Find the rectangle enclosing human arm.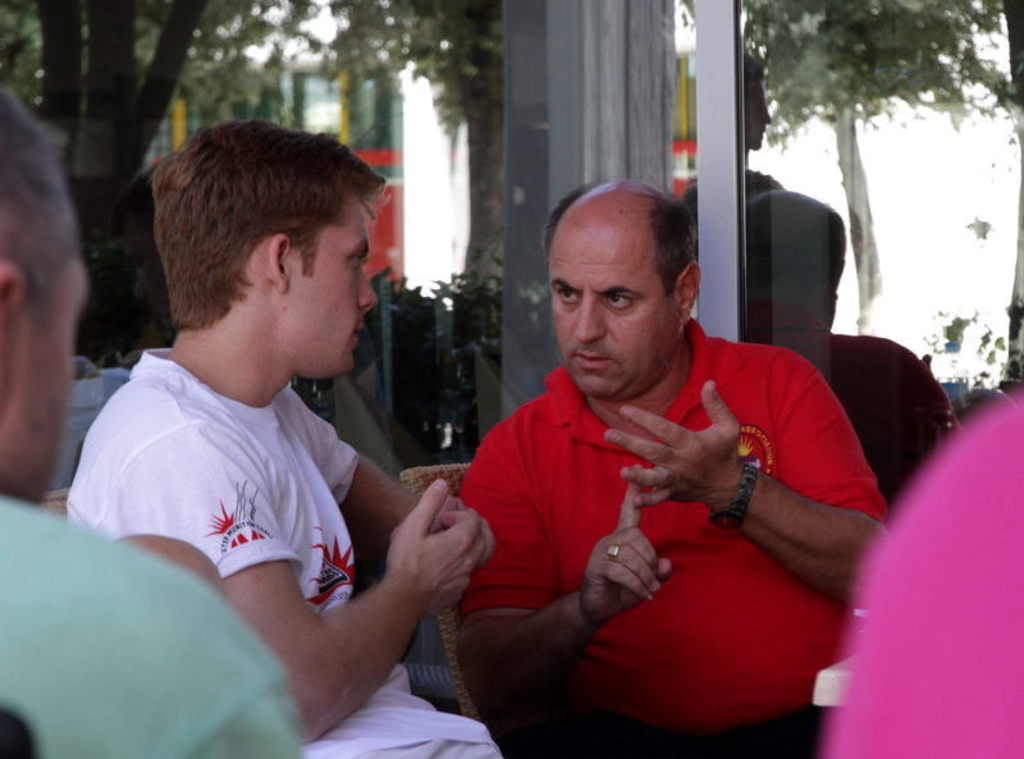
l=110, t=427, r=479, b=751.
